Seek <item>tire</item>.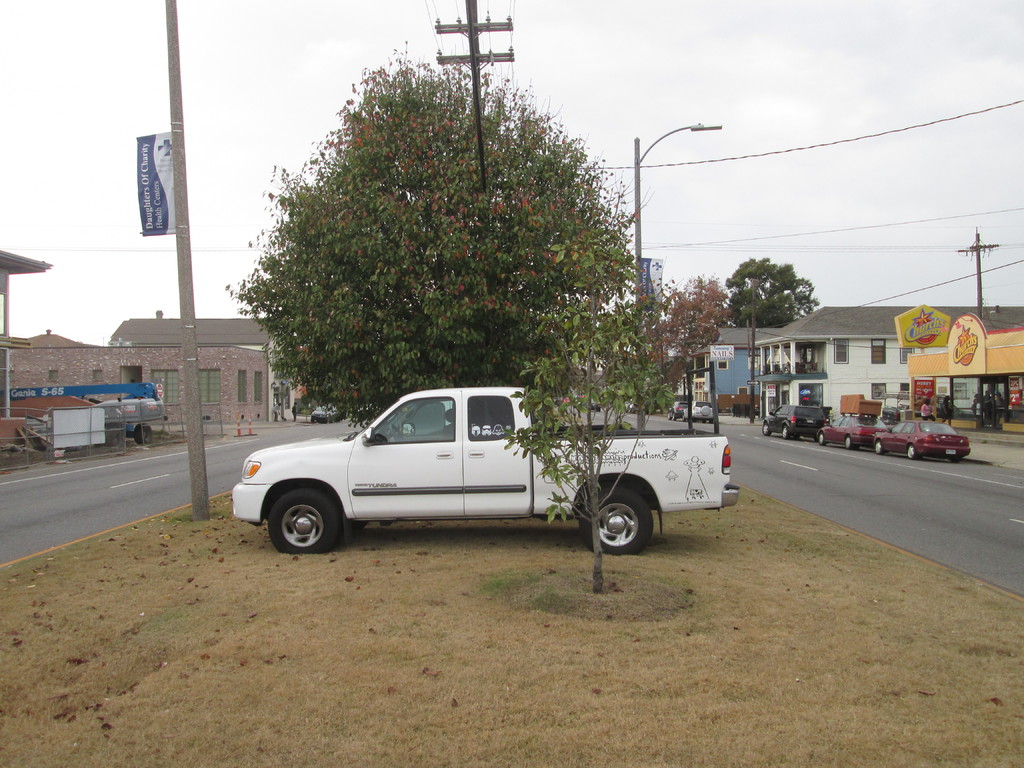
region(781, 424, 788, 439).
